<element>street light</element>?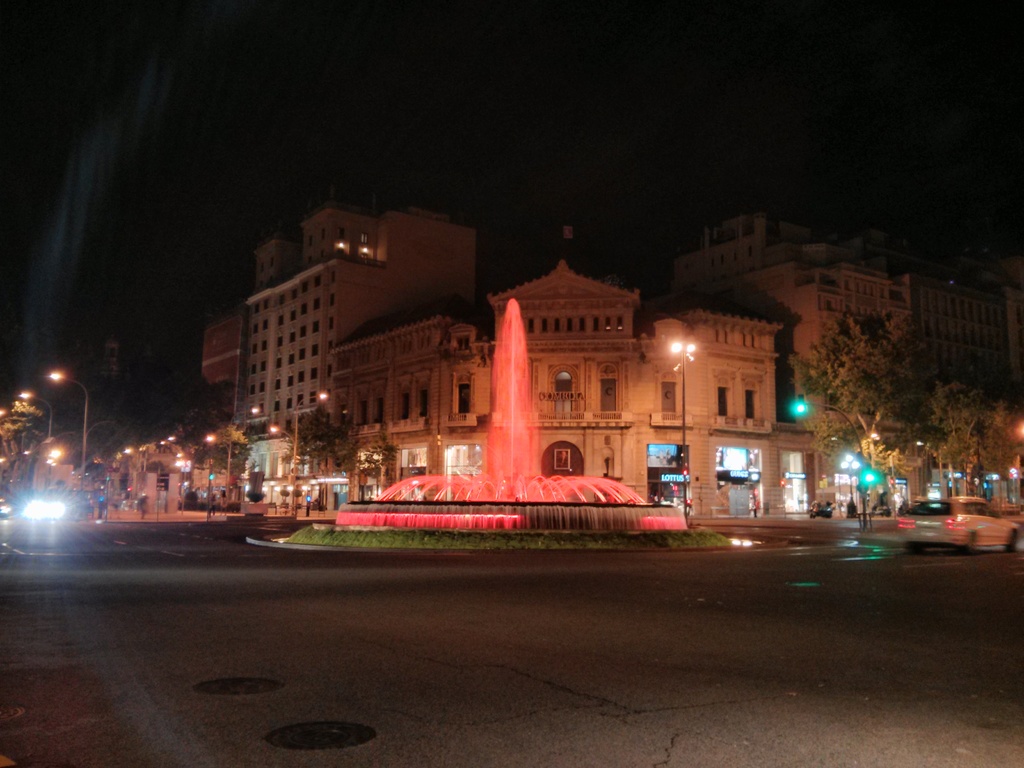
269/392/328/522
